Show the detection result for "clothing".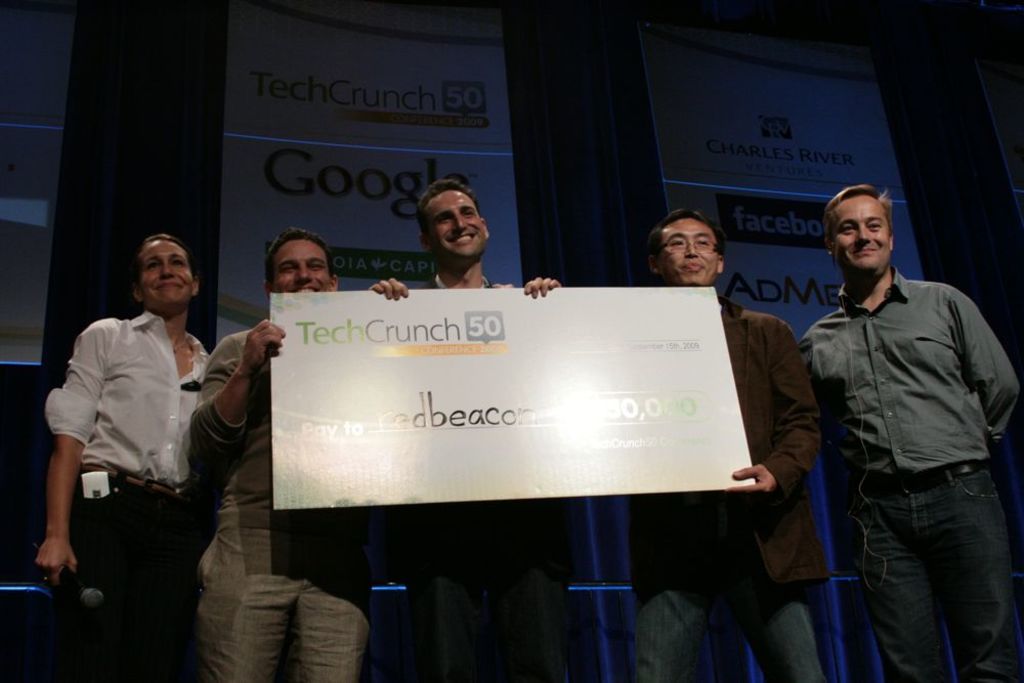
region(44, 297, 209, 682).
